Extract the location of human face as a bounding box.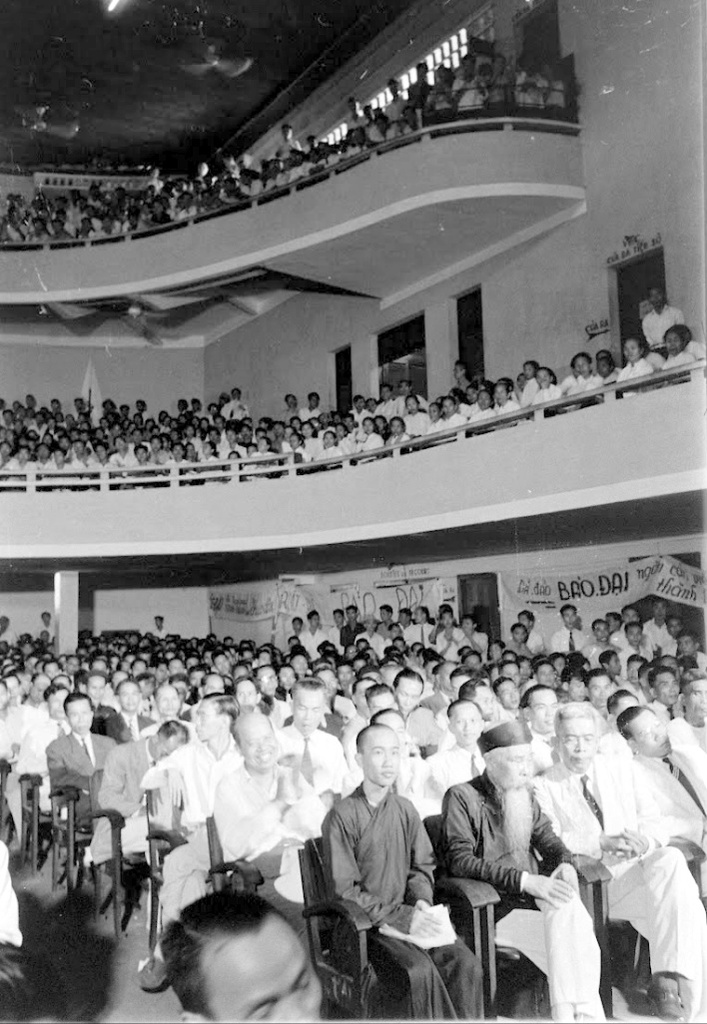
67,693,94,733.
